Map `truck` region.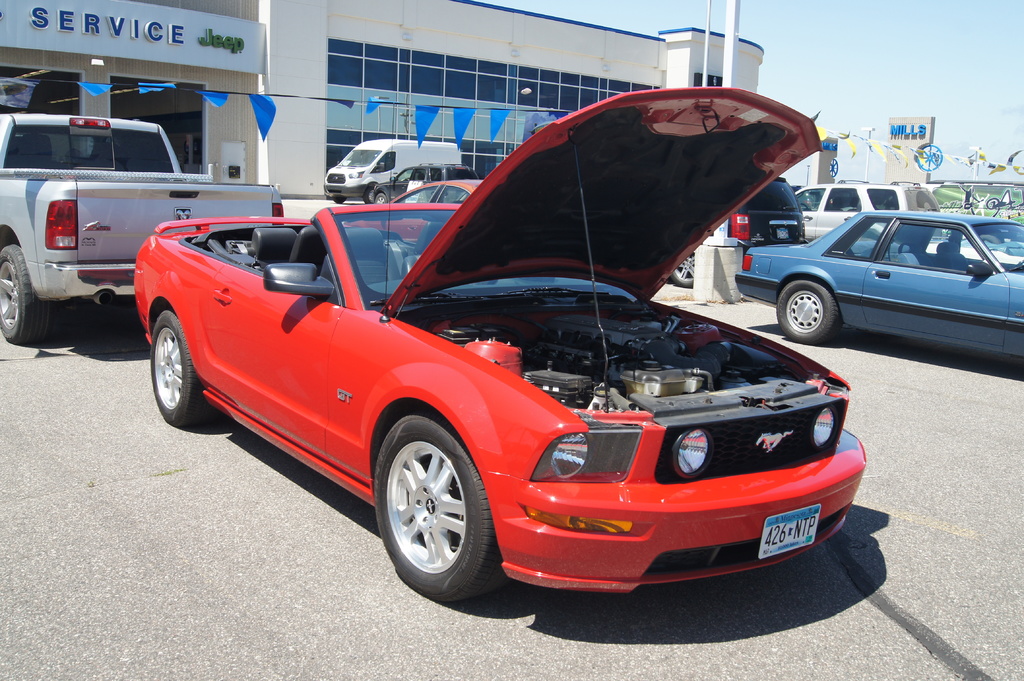
Mapped to BBox(325, 138, 465, 207).
